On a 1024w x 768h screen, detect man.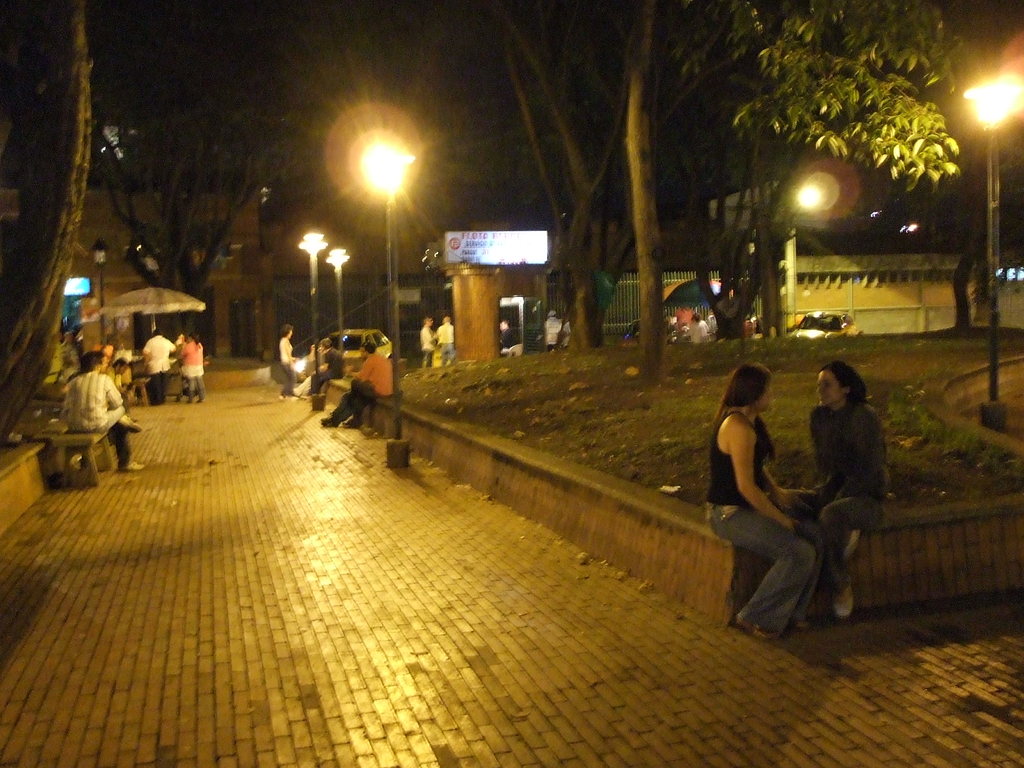
139 323 176 404.
